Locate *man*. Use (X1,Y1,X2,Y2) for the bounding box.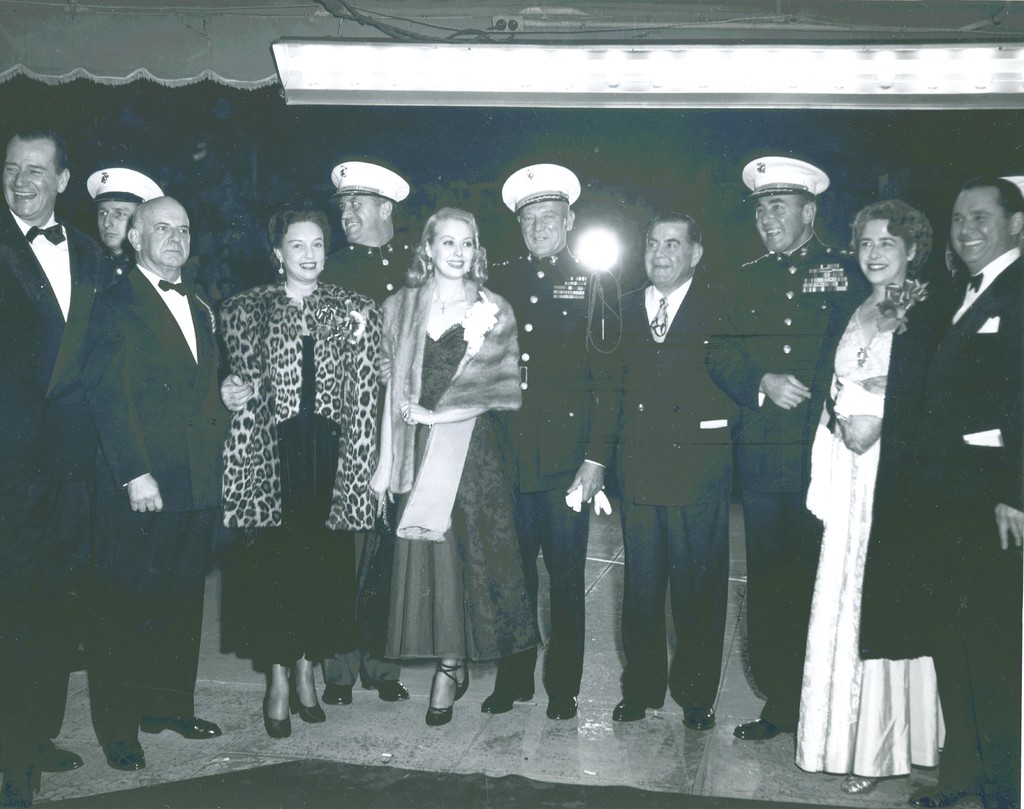
(709,144,861,742).
